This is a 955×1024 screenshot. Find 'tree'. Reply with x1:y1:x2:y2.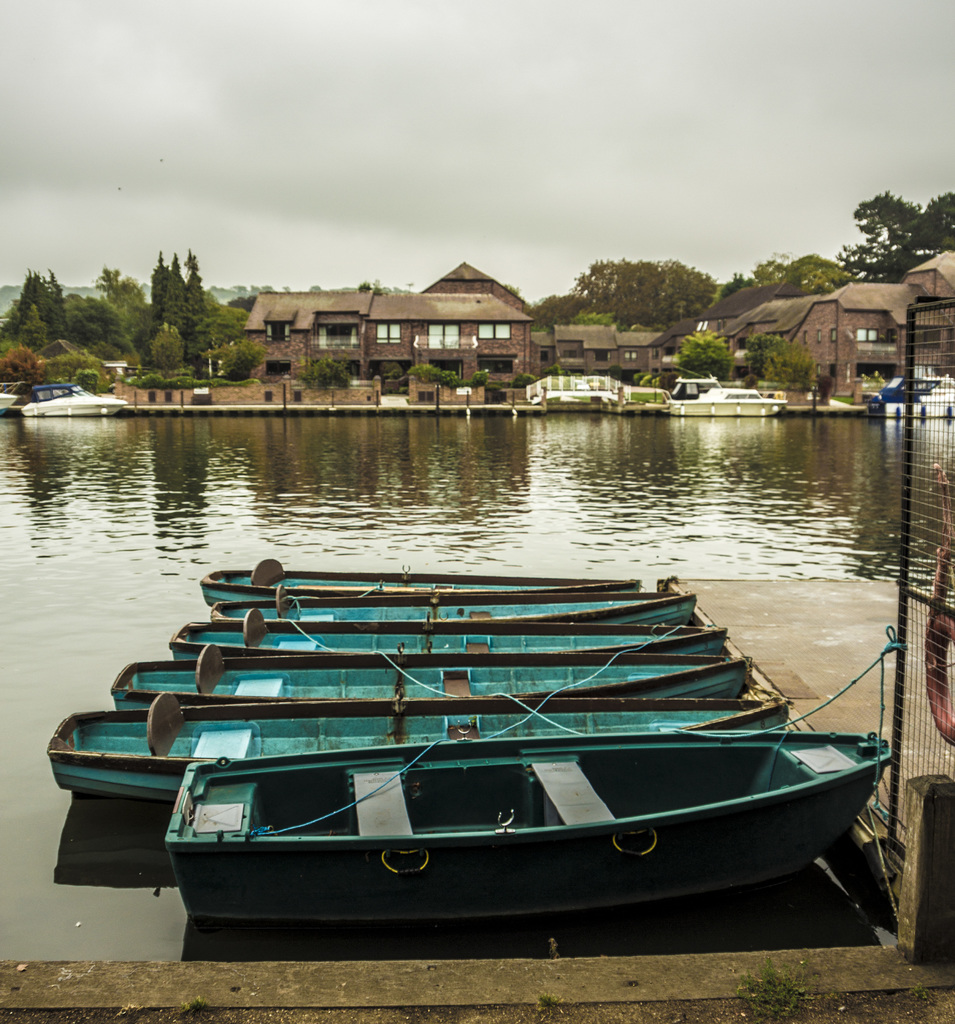
69:289:144:373.
